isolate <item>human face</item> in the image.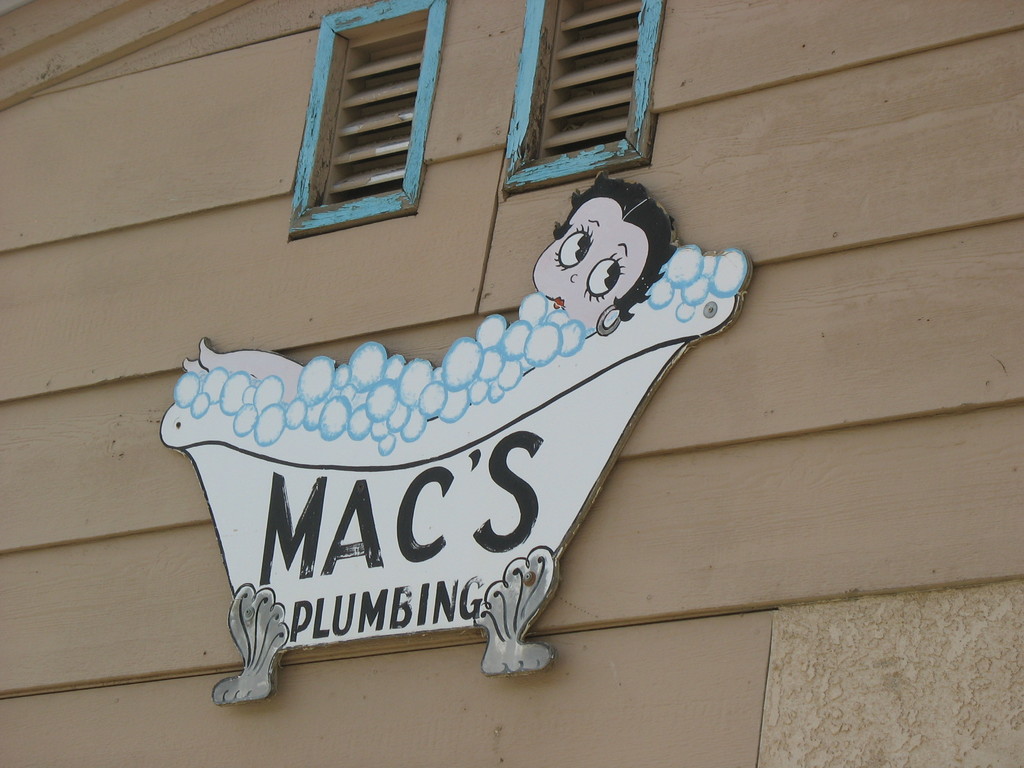
Isolated region: (left=537, top=188, right=650, bottom=307).
